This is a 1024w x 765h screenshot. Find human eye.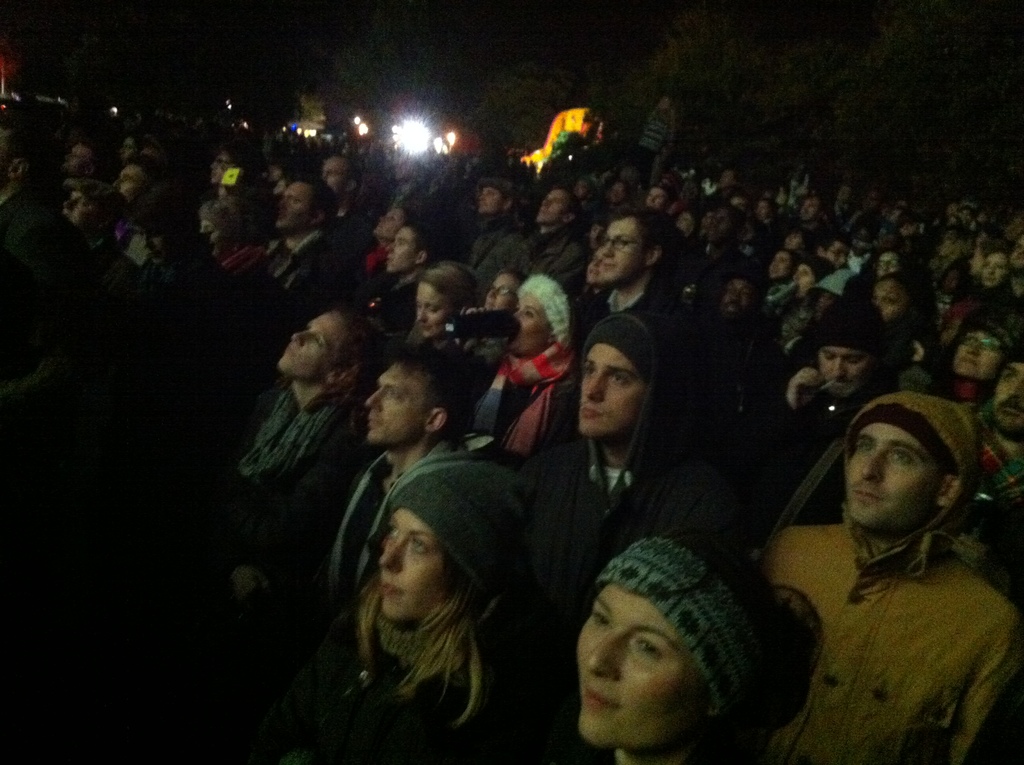
Bounding box: box(525, 311, 532, 321).
